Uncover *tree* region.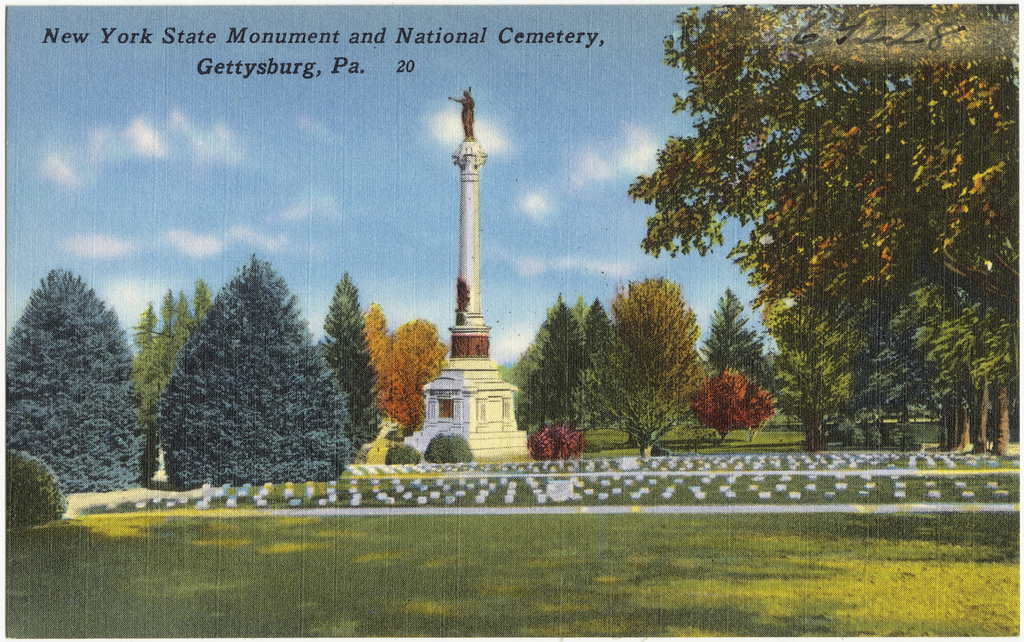
Uncovered: box=[693, 289, 777, 397].
